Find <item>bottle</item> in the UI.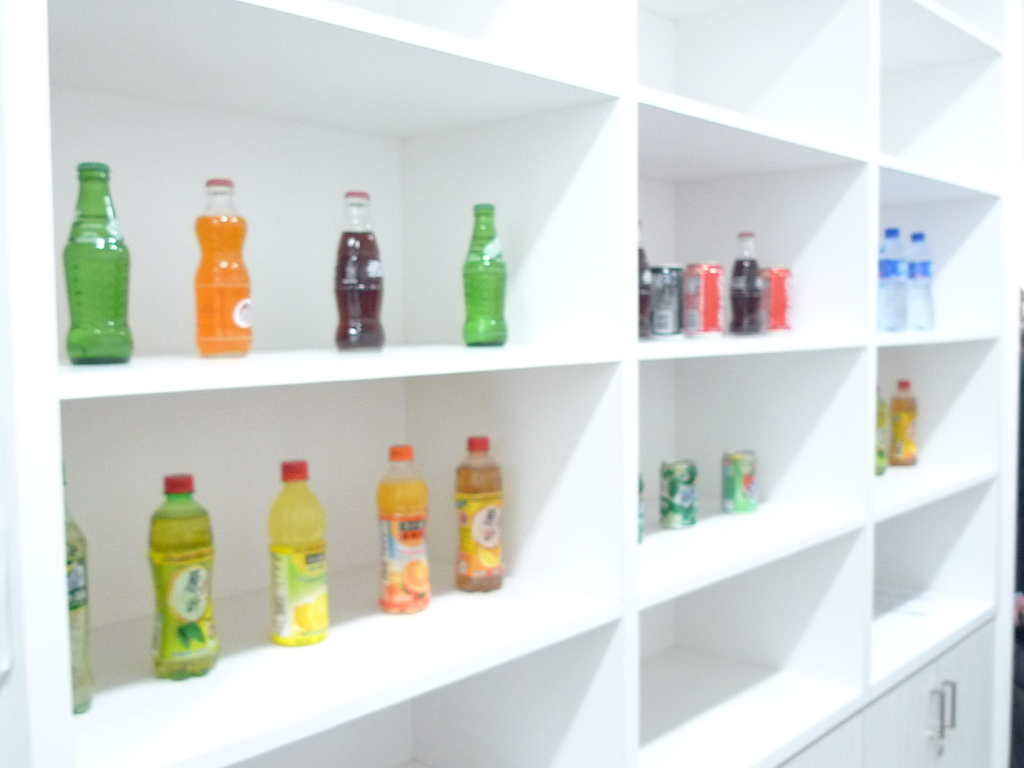
UI element at 911/228/936/333.
